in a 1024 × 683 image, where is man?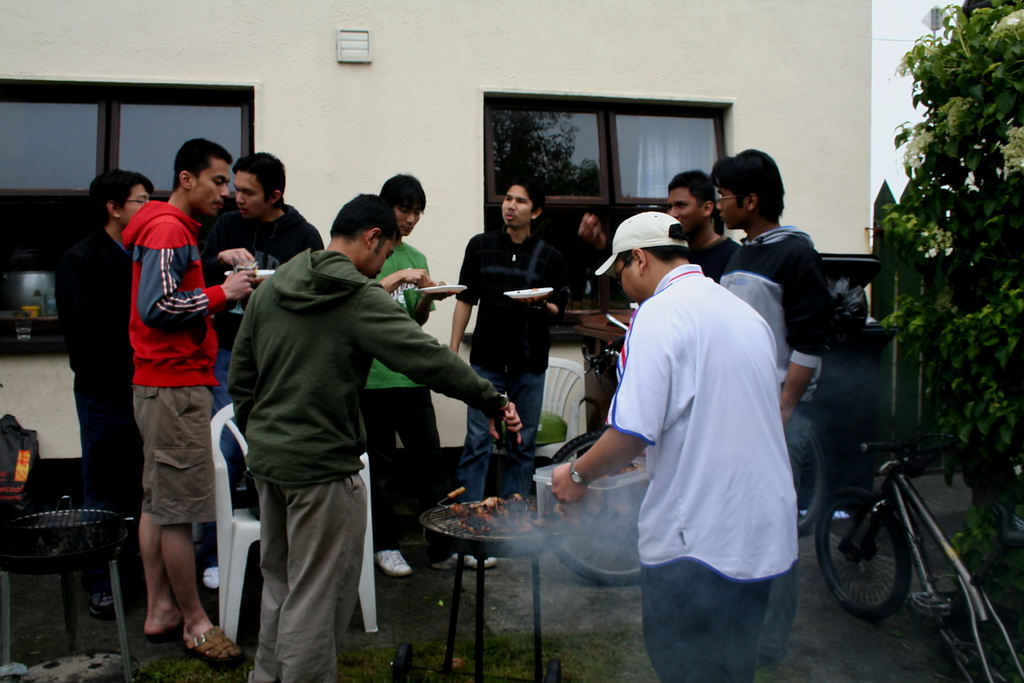
[x1=717, y1=147, x2=831, y2=675].
